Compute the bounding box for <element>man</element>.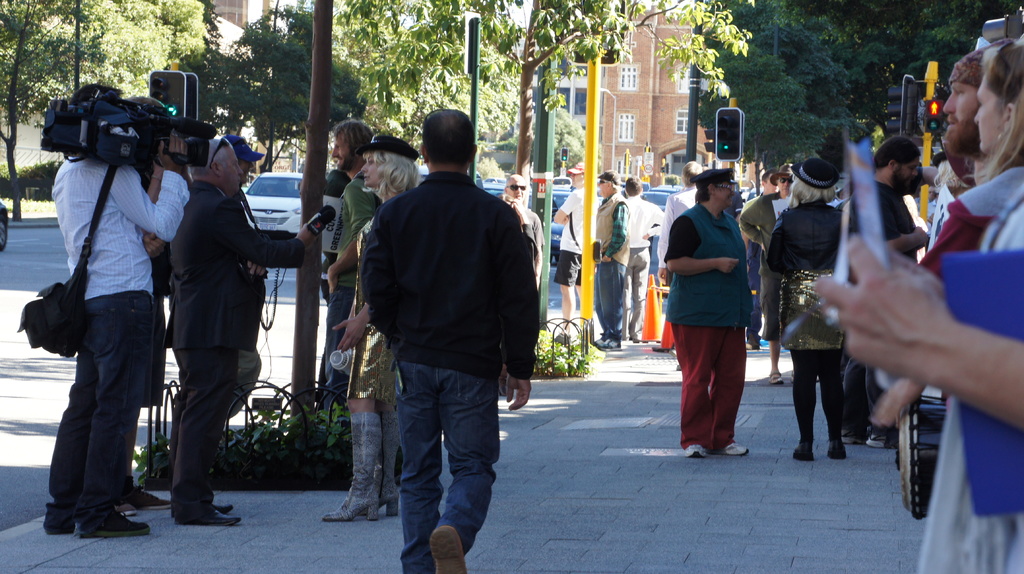
{"left": 937, "top": 42, "right": 996, "bottom": 212}.
